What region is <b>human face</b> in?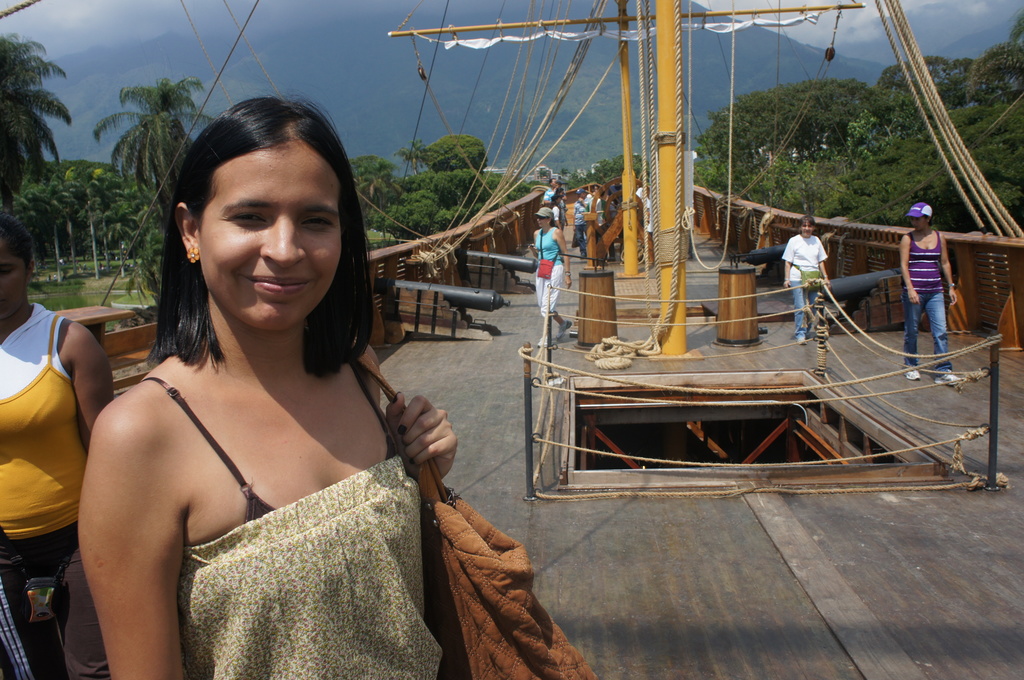
box=[166, 119, 348, 323].
